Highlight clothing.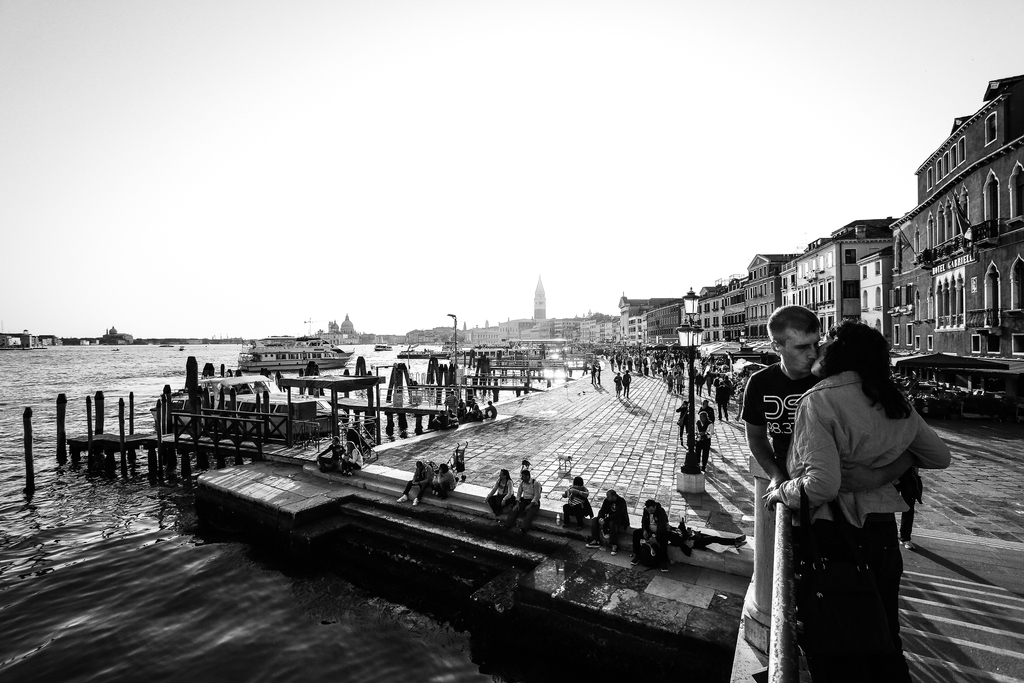
Highlighted region: pyautogui.locateOnScreen(614, 377, 621, 392).
